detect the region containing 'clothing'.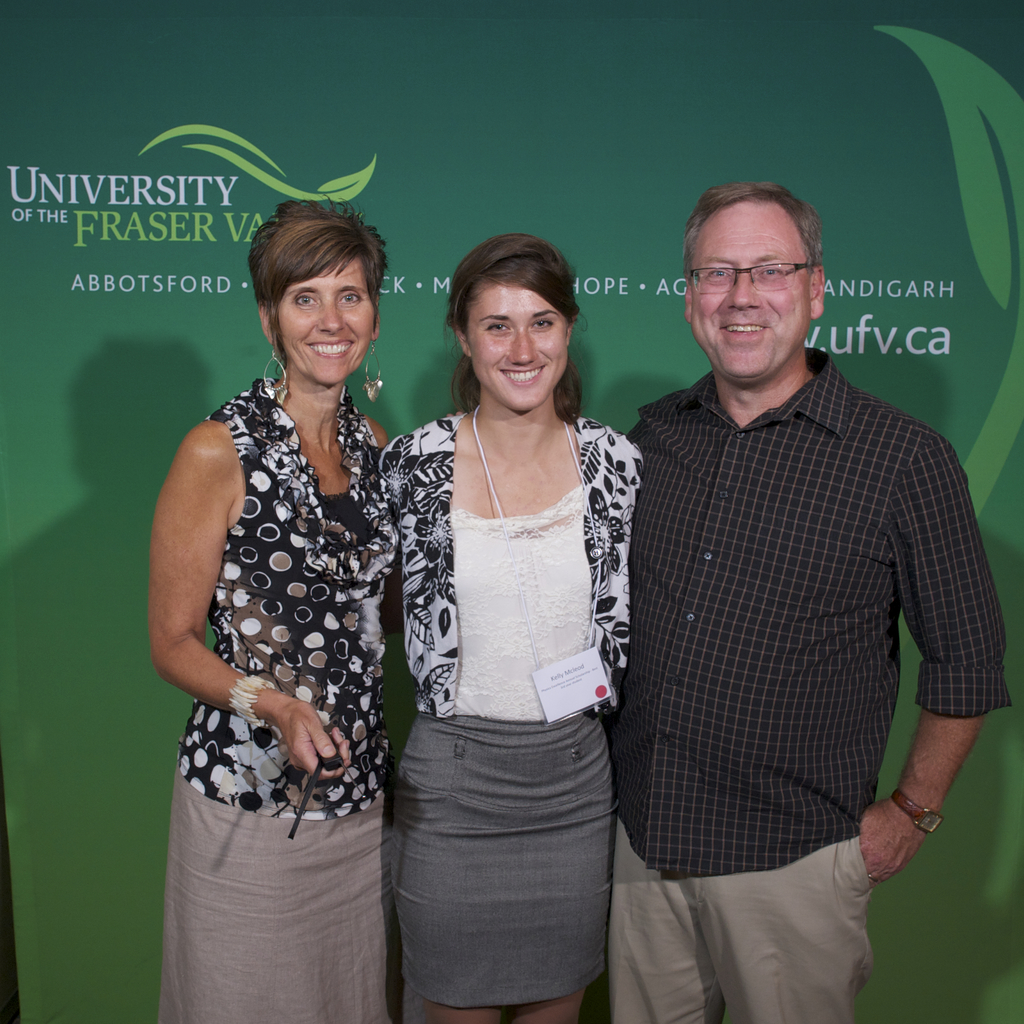
{"left": 157, "top": 384, "right": 403, "bottom": 1023}.
